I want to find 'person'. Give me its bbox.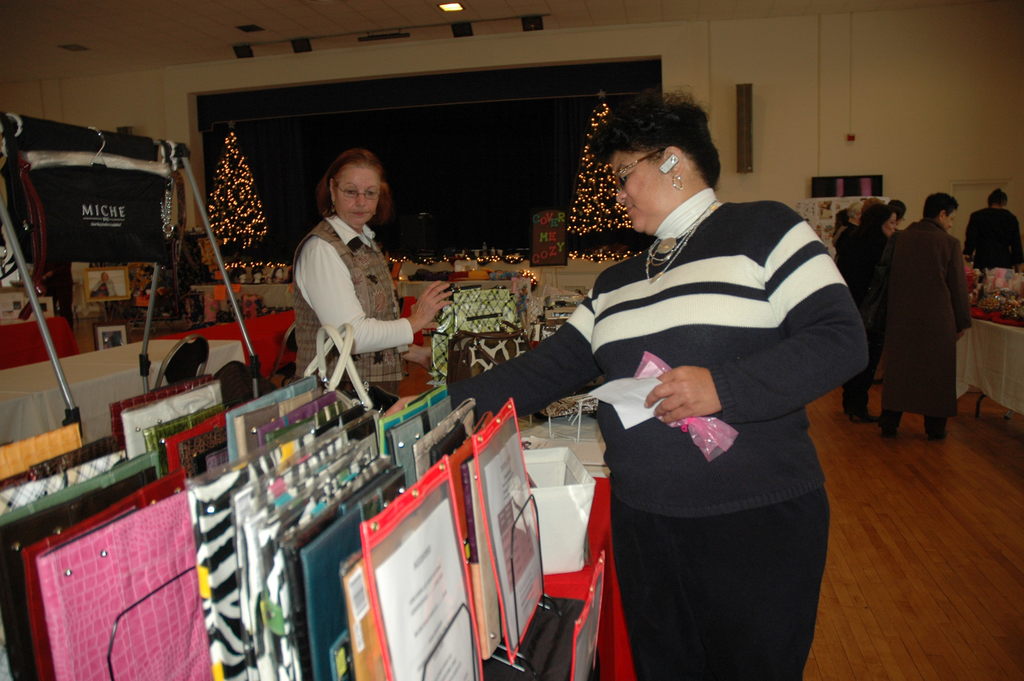
detection(292, 145, 452, 409).
